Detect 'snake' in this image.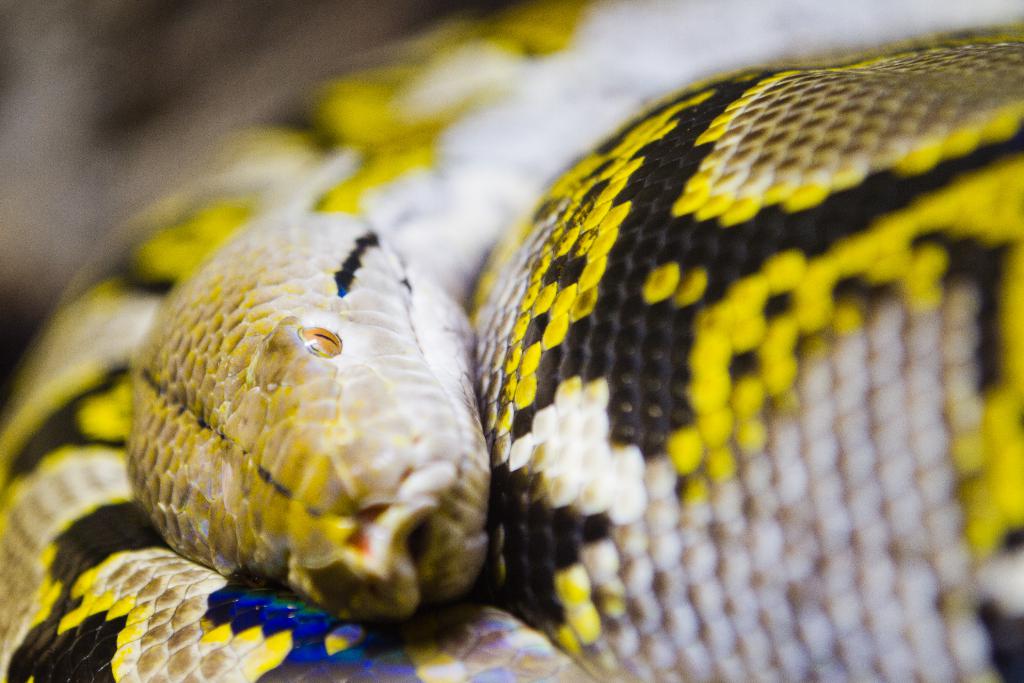
Detection: rect(0, 0, 1023, 682).
